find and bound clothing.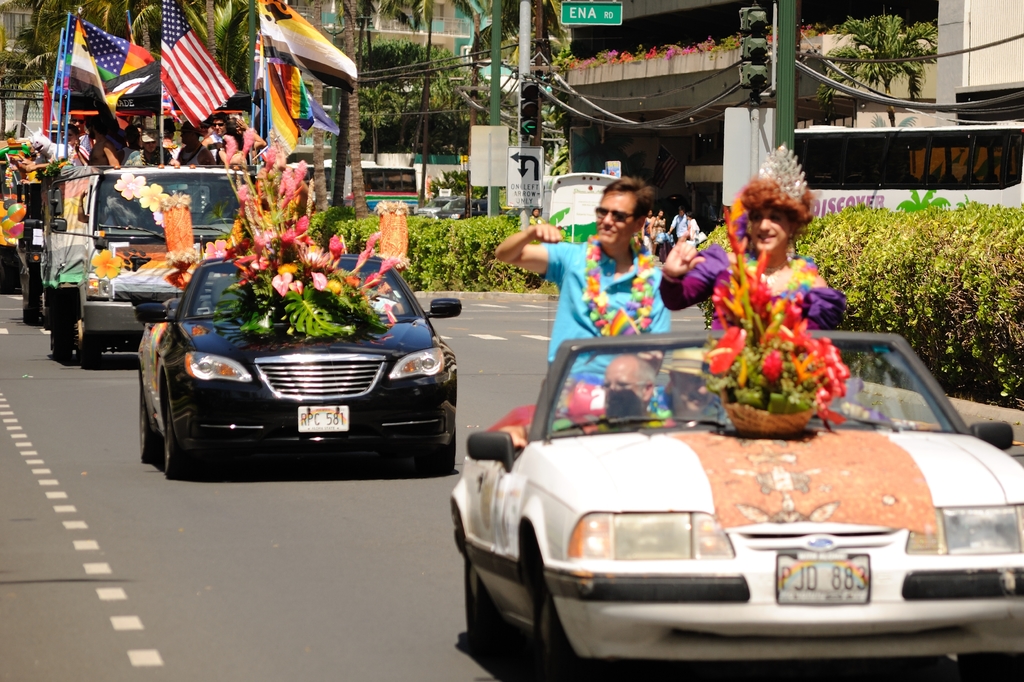
Bound: box=[544, 238, 673, 412].
